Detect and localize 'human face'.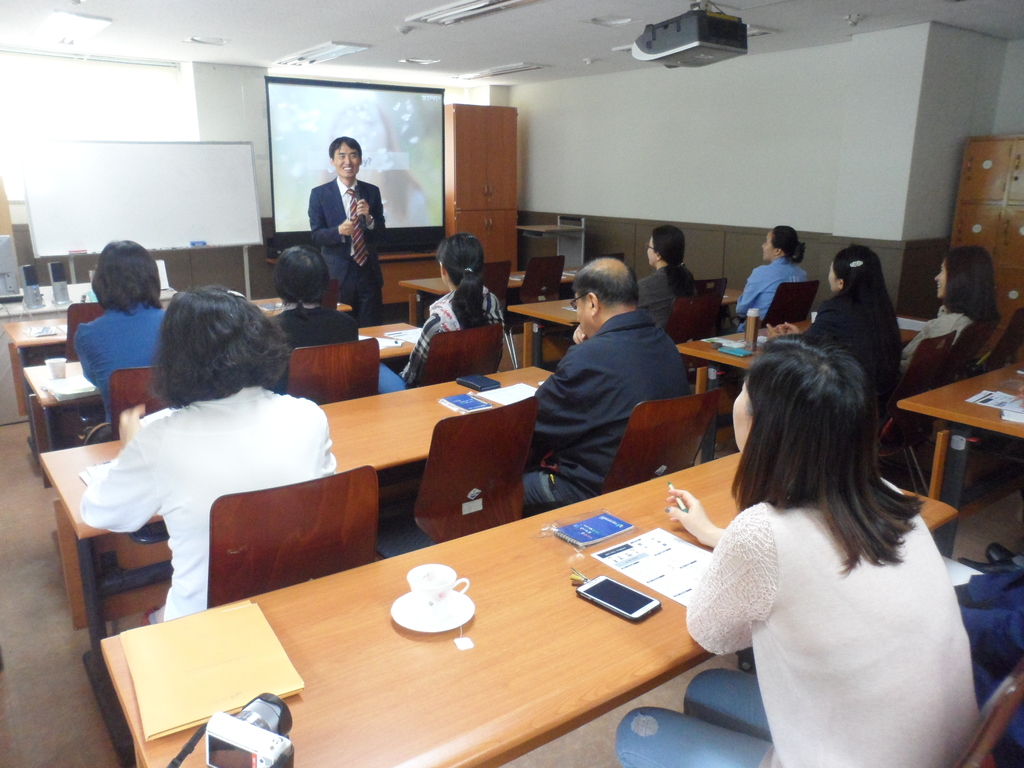
Localized at BBox(737, 375, 751, 450).
